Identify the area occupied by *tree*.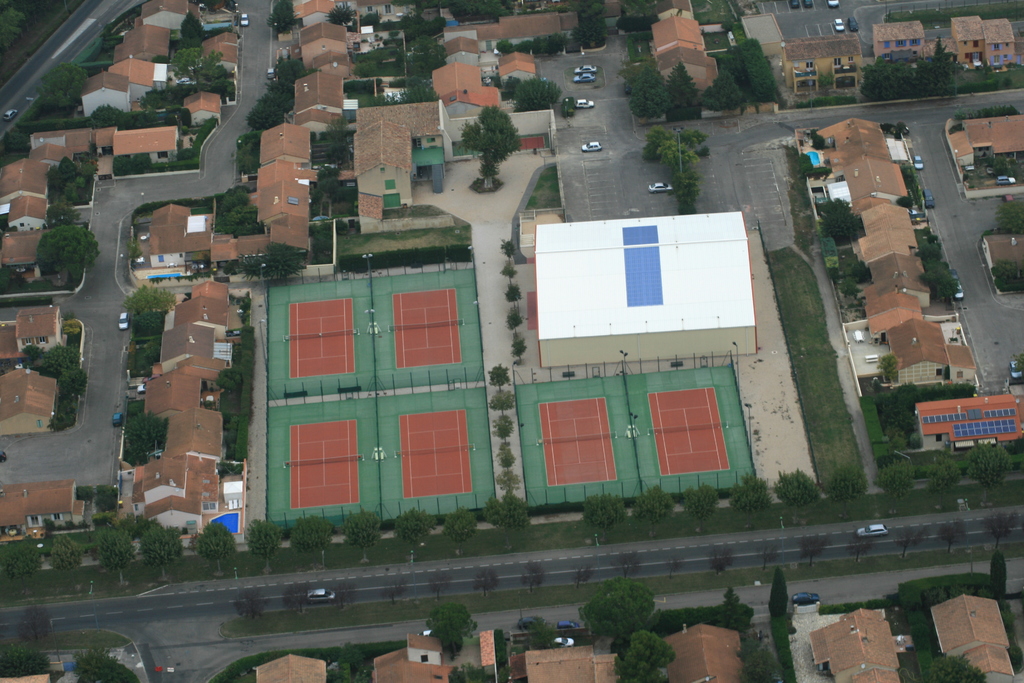
Area: bbox=(58, 311, 75, 318).
